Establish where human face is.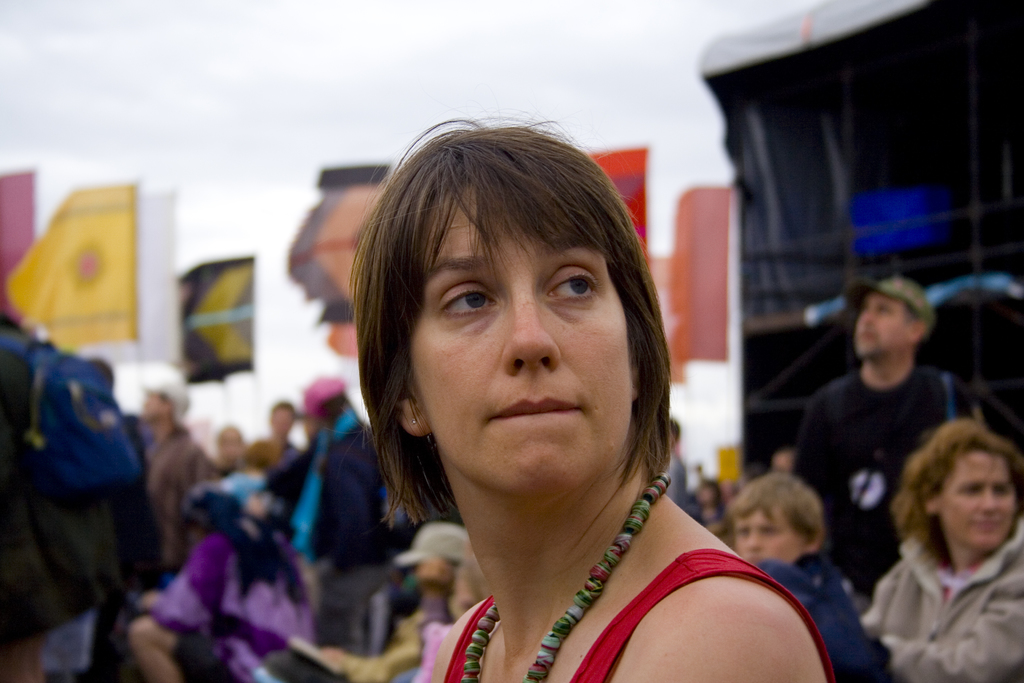
Established at [858, 290, 906, 358].
